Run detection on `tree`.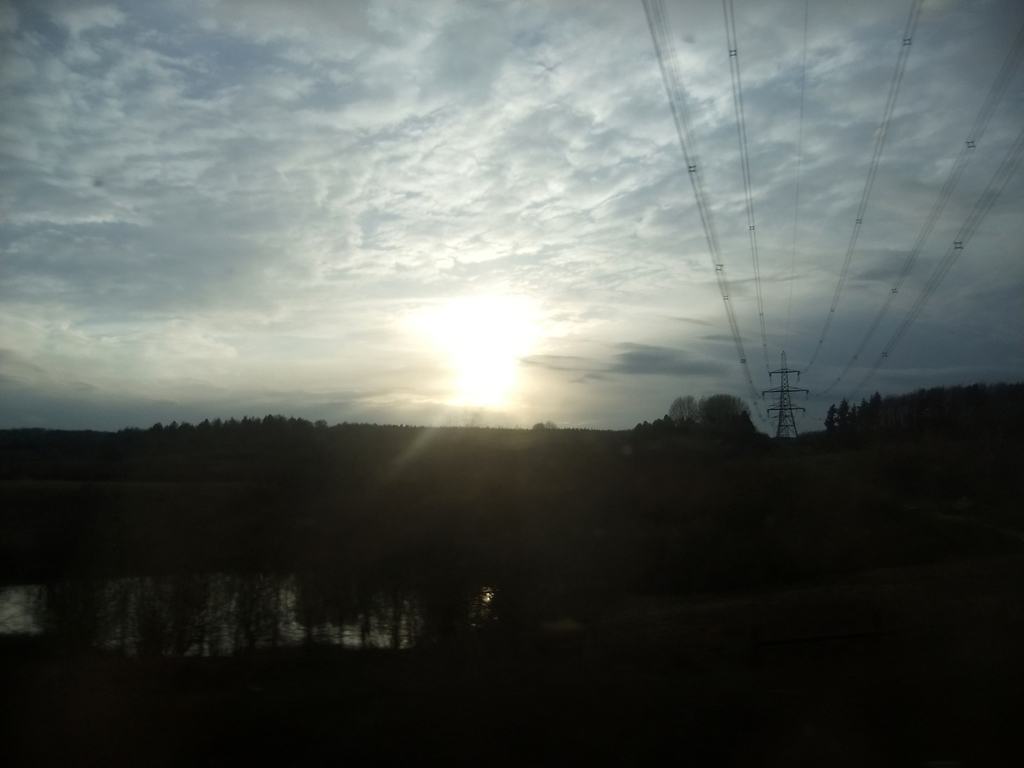
Result: {"left": 531, "top": 420, "right": 559, "bottom": 435}.
